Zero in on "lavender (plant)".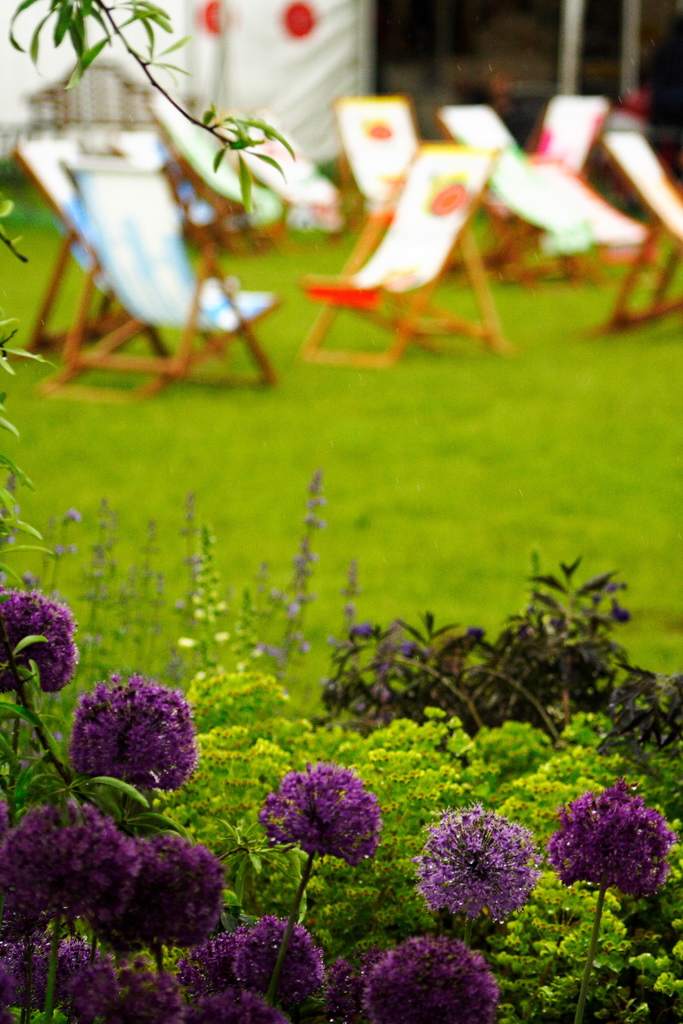
Zeroed in: [x1=265, y1=766, x2=382, y2=857].
